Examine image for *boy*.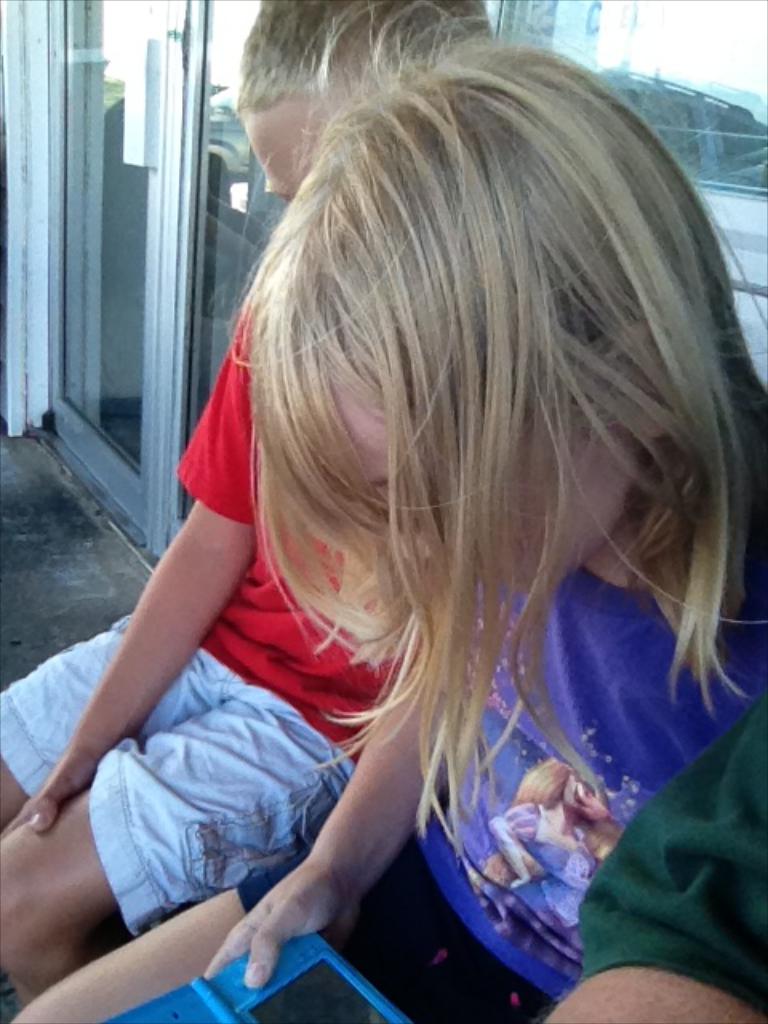
Examination result: x1=0 y1=0 x2=490 y2=1011.
